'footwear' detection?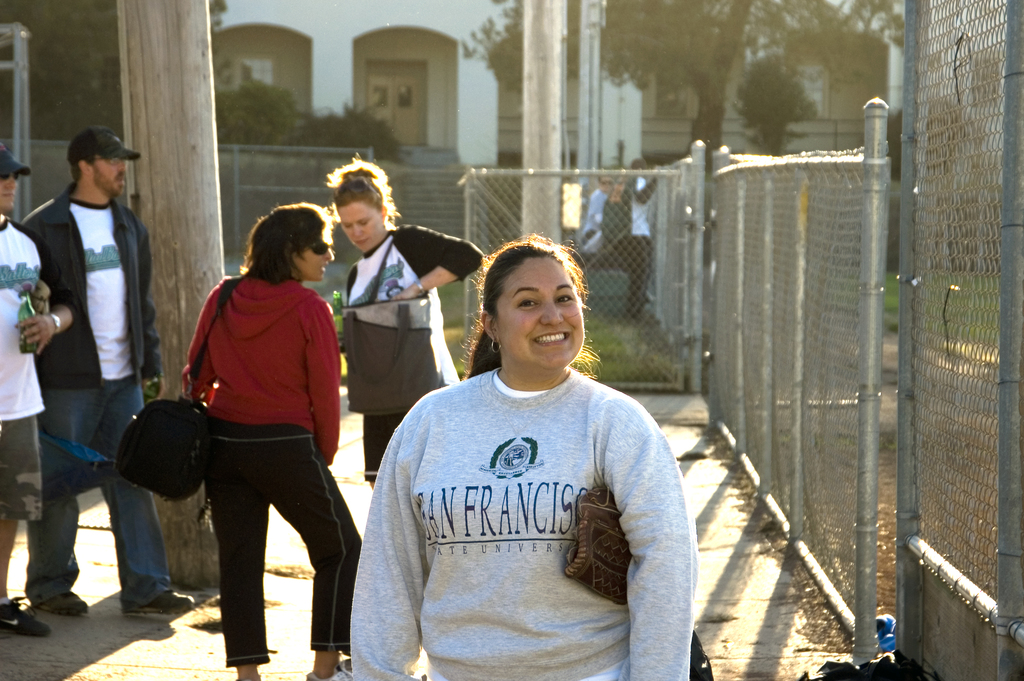
{"left": 37, "top": 590, "right": 97, "bottom": 614}
